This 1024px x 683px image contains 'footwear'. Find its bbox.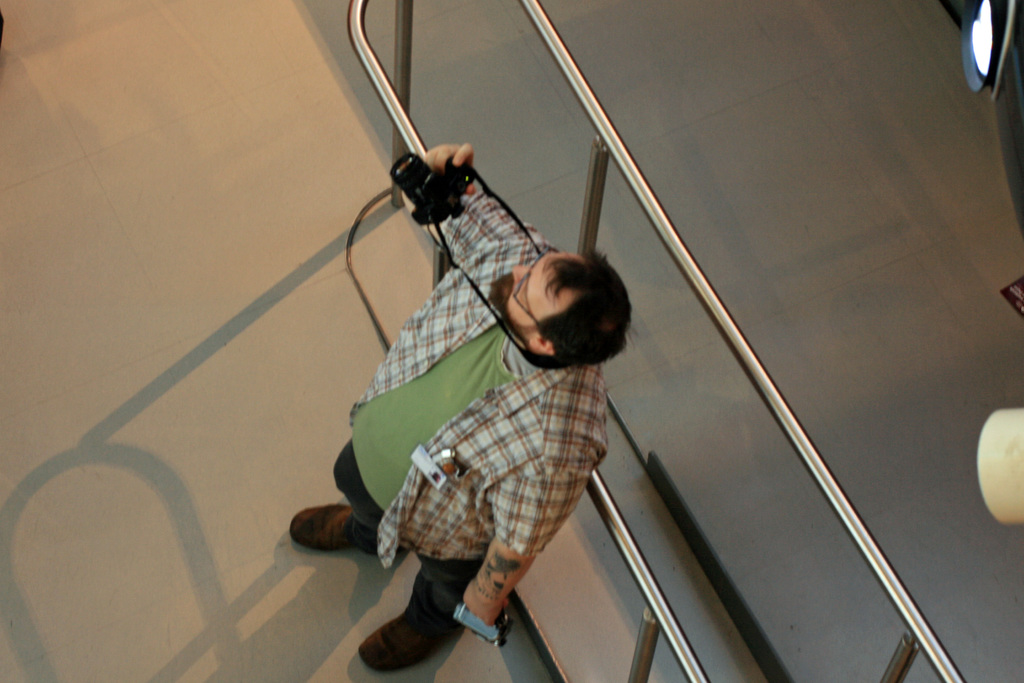
290, 501, 396, 554.
